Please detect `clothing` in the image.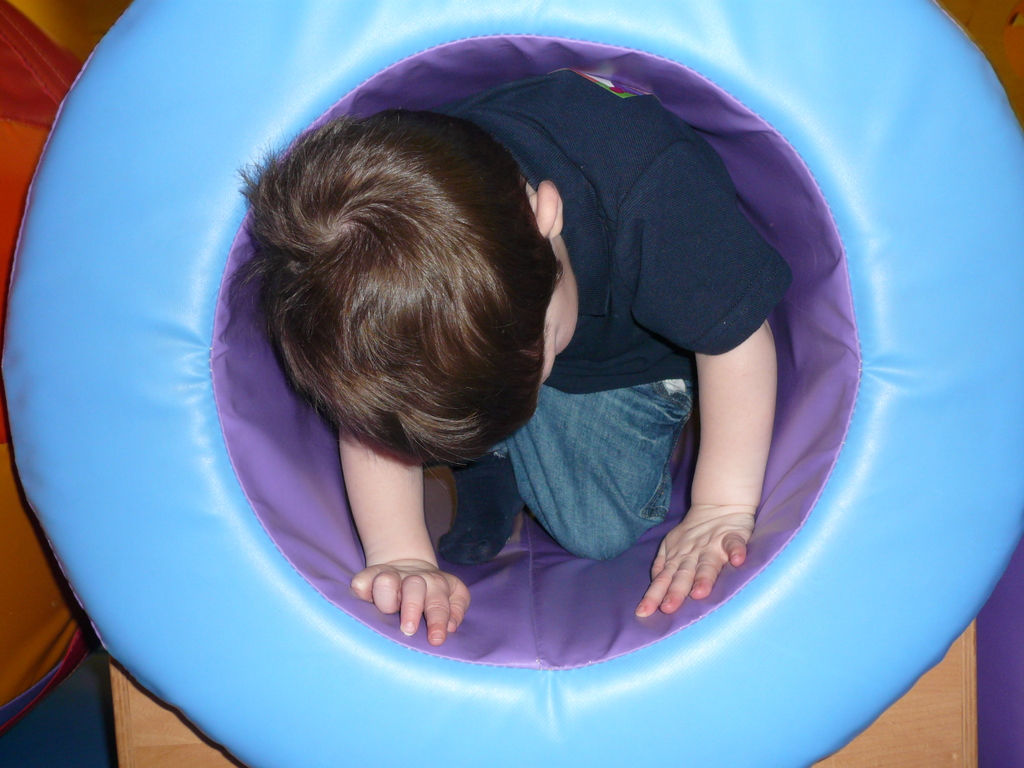
bbox=(434, 65, 792, 557).
